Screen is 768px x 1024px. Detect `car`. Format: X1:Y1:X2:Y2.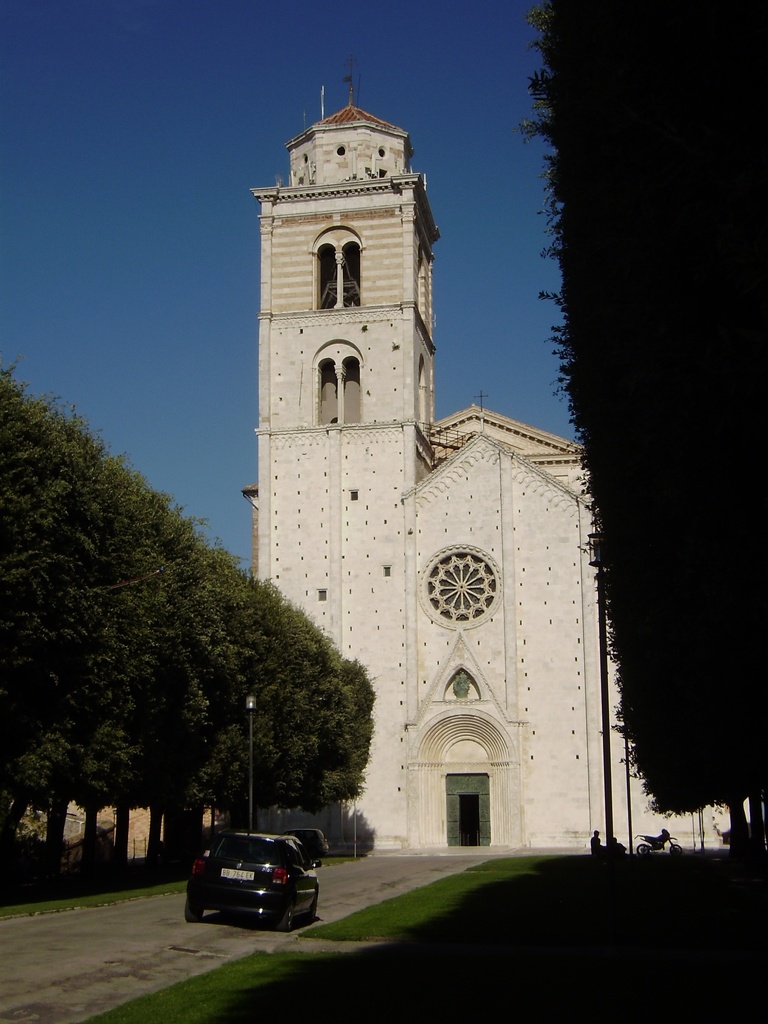
298:833:336:863.
